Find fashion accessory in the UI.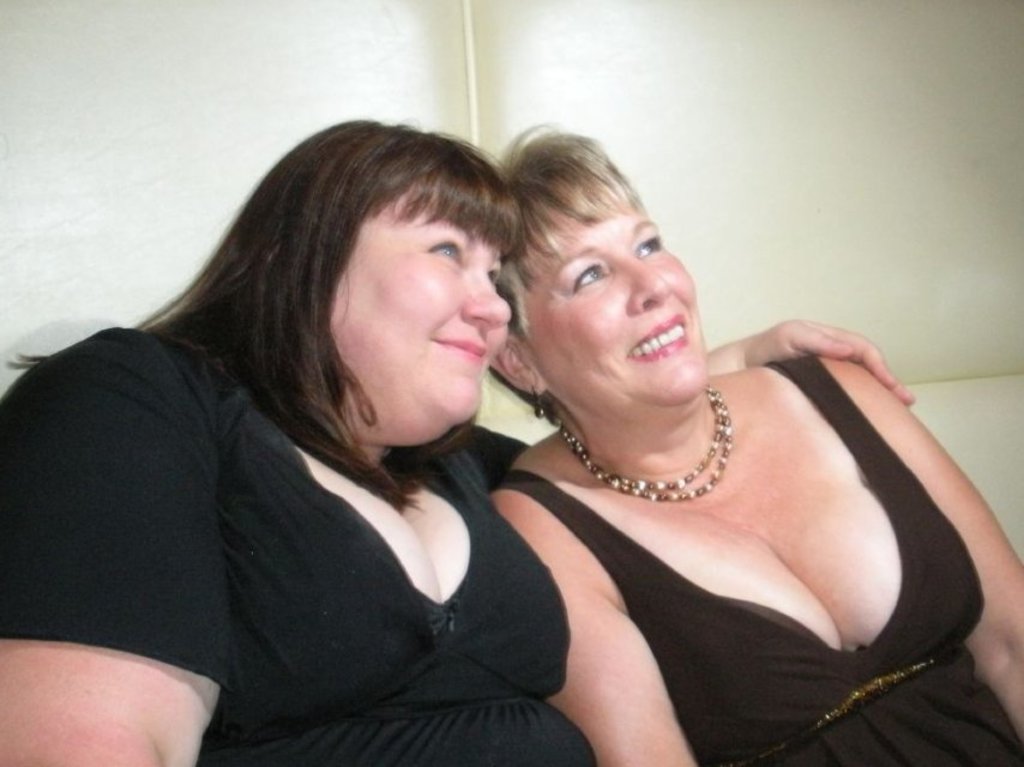
UI element at left=560, top=381, right=735, bottom=503.
